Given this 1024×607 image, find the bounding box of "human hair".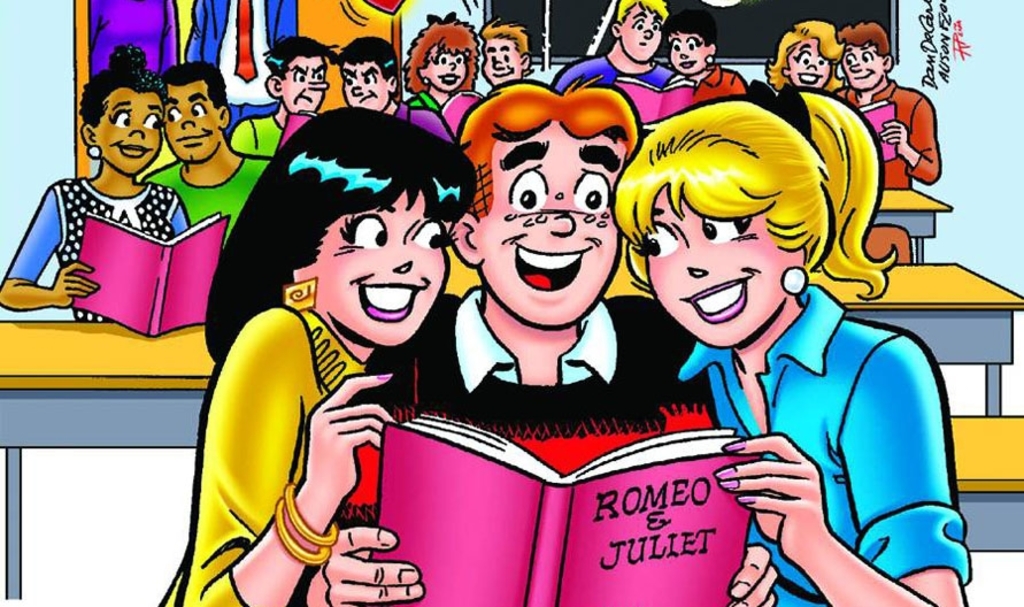
{"left": 669, "top": 9, "right": 722, "bottom": 47}.
